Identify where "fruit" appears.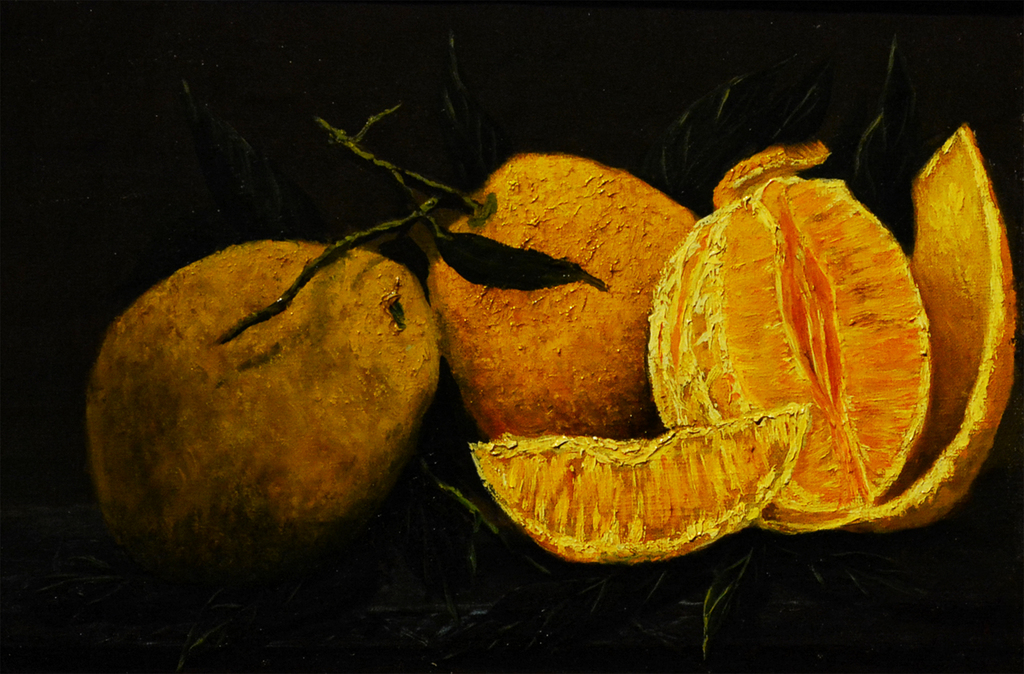
Appears at 467/401/813/568.
